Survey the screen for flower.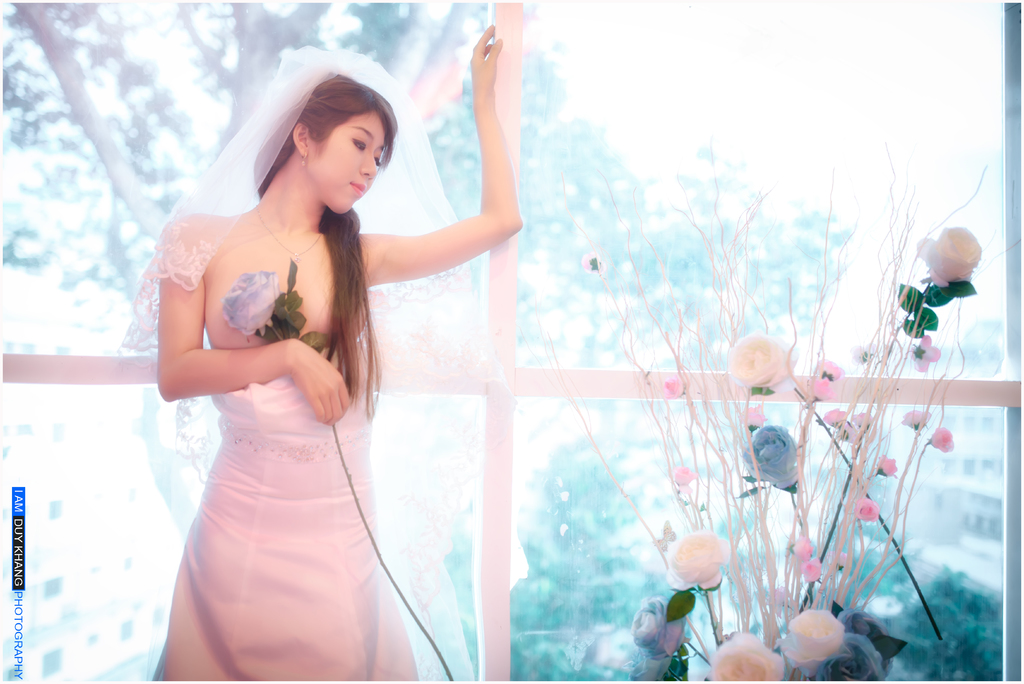
Survey found: (x1=800, y1=557, x2=819, y2=584).
